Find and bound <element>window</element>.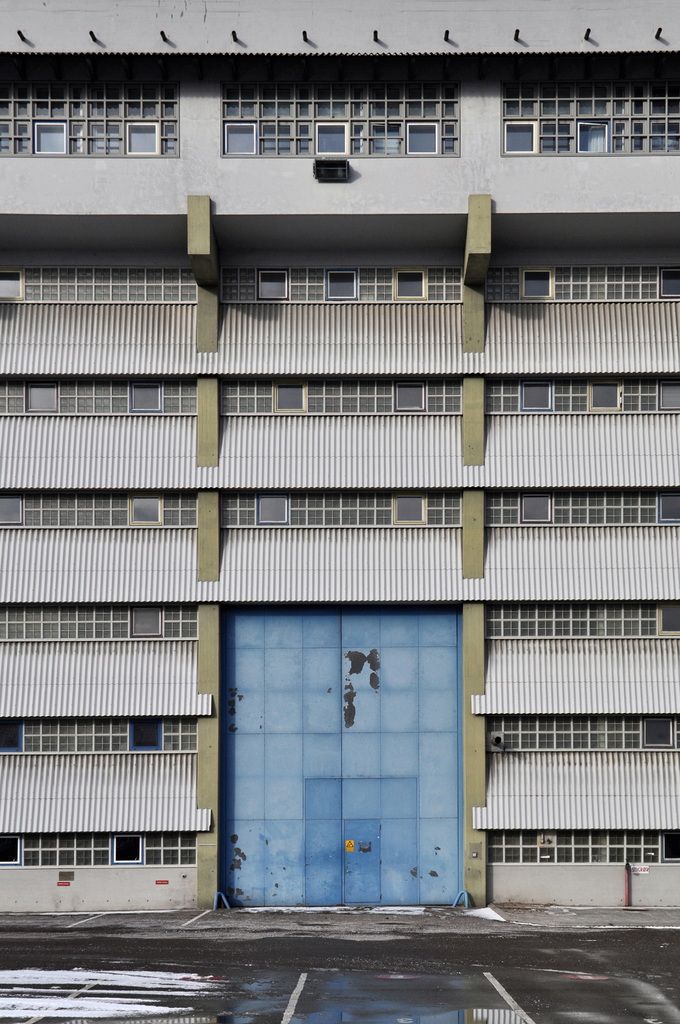
Bound: {"x1": 0, "y1": 483, "x2": 200, "y2": 531}.
